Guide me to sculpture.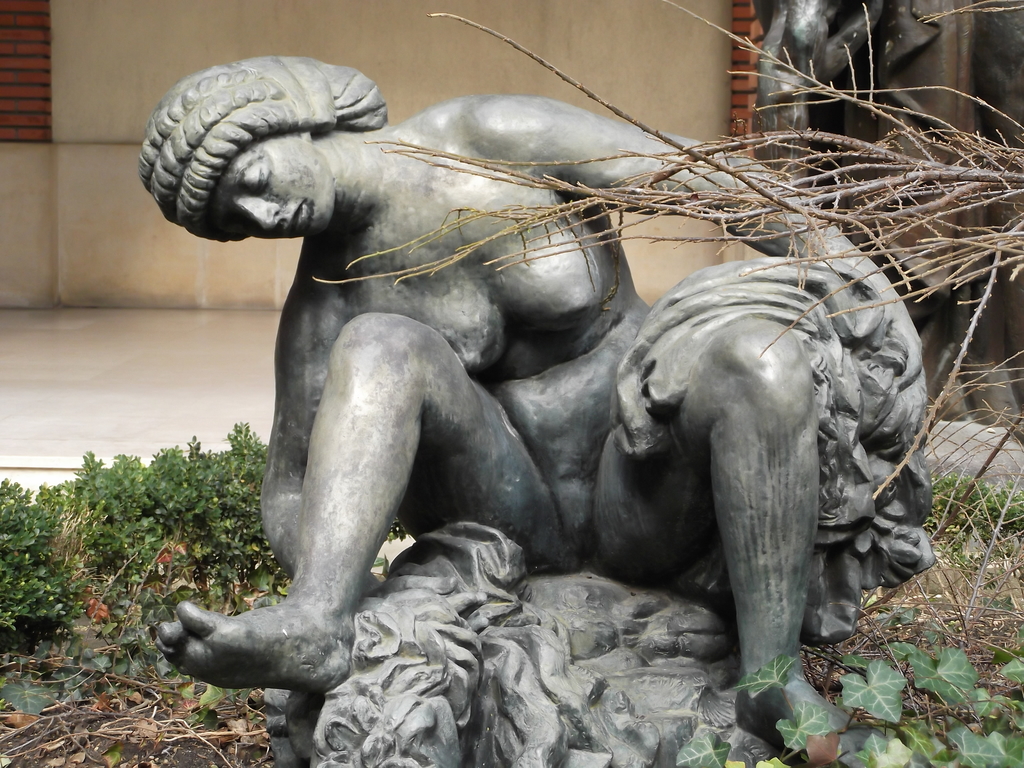
Guidance: region(761, 0, 1023, 441).
